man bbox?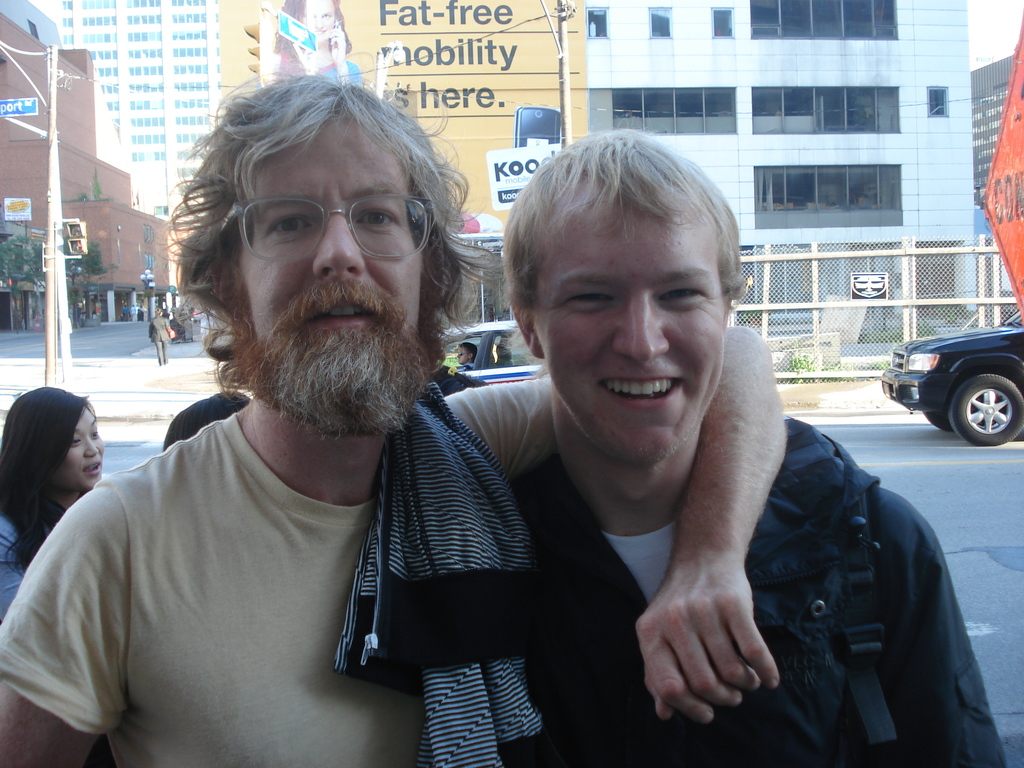
<box>499,127,1007,767</box>
